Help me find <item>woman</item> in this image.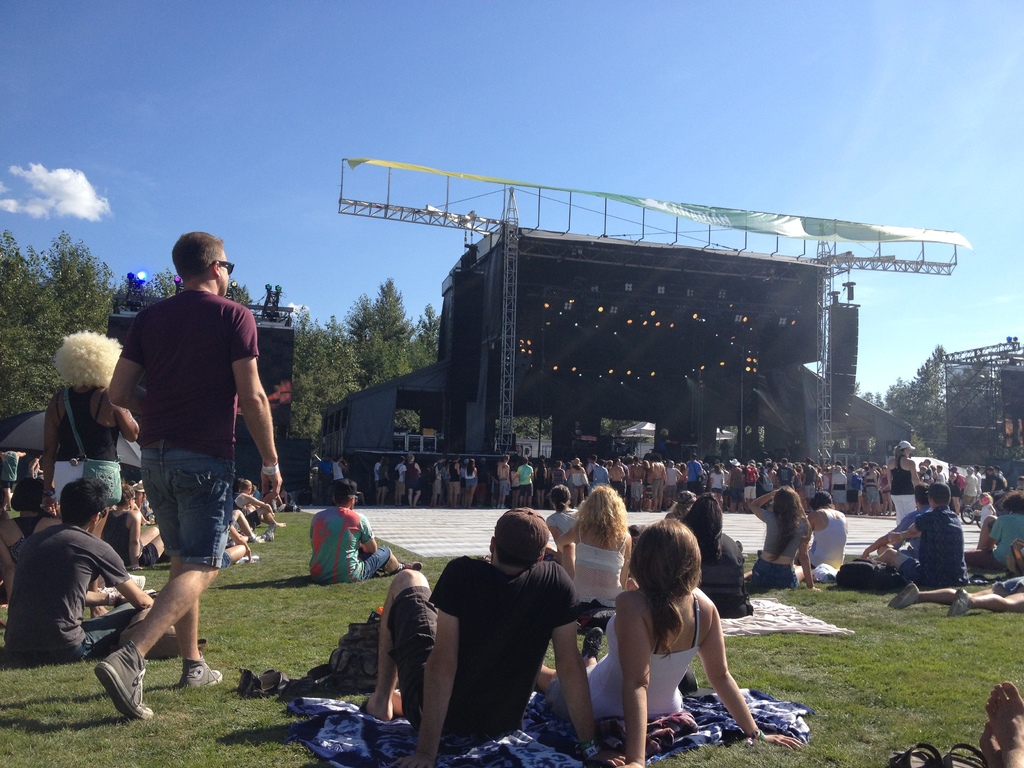
Found it: rect(883, 438, 926, 531).
